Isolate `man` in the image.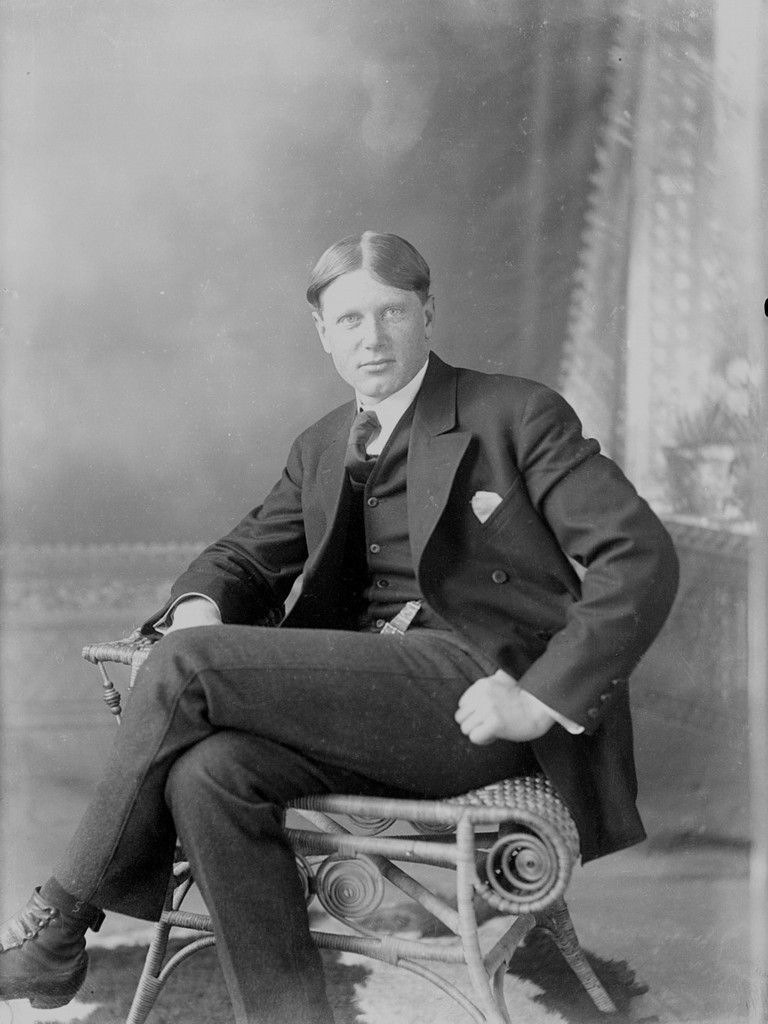
Isolated region: detection(94, 238, 692, 1001).
